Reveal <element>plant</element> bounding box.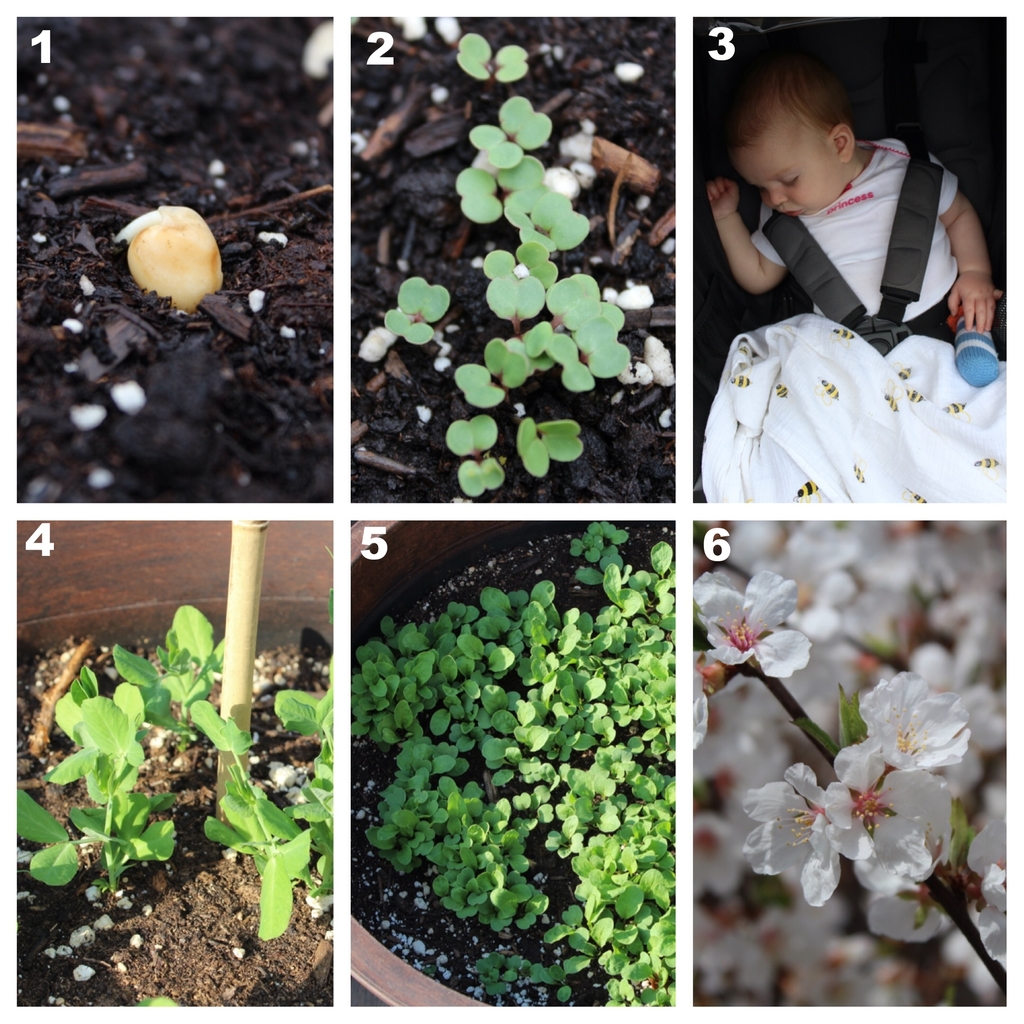
Revealed: rect(47, 664, 173, 892).
